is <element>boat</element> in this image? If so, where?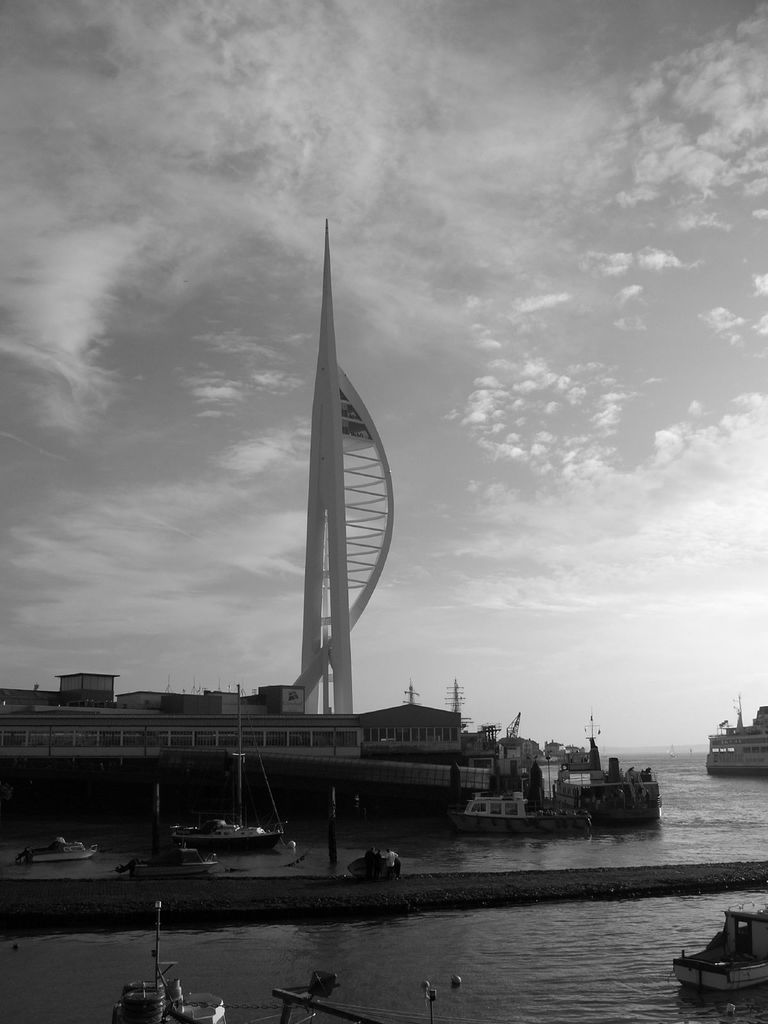
Yes, at left=670, top=928, right=767, bottom=1007.
